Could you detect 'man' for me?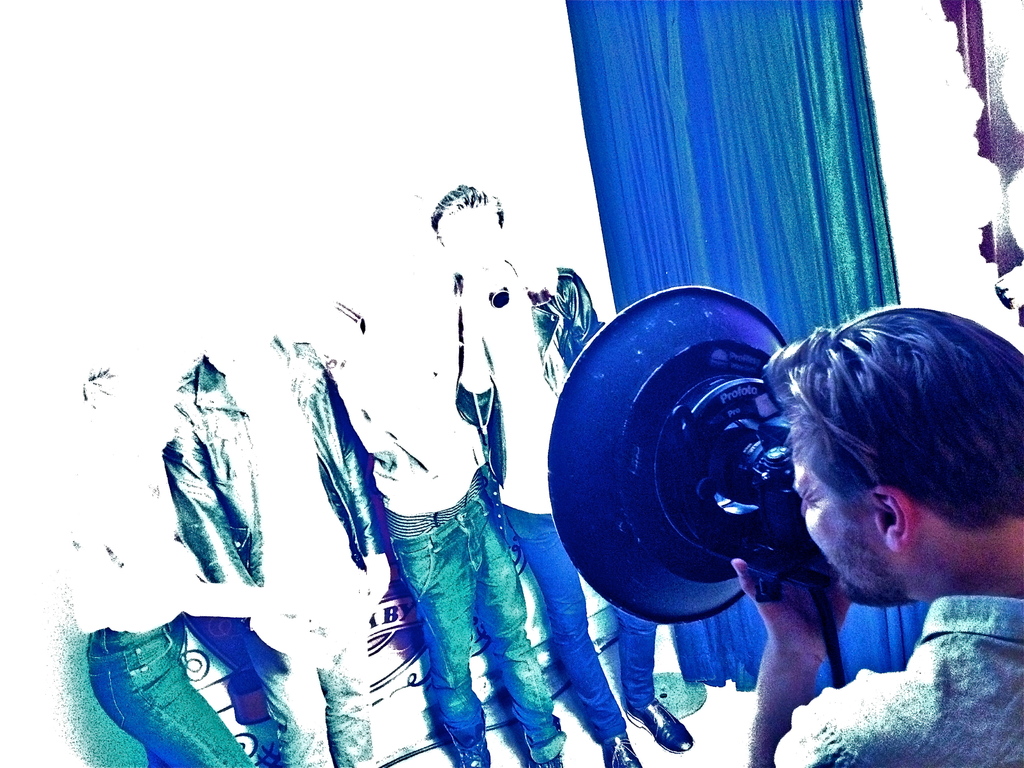
Detection result: (694,273,1021,767).
